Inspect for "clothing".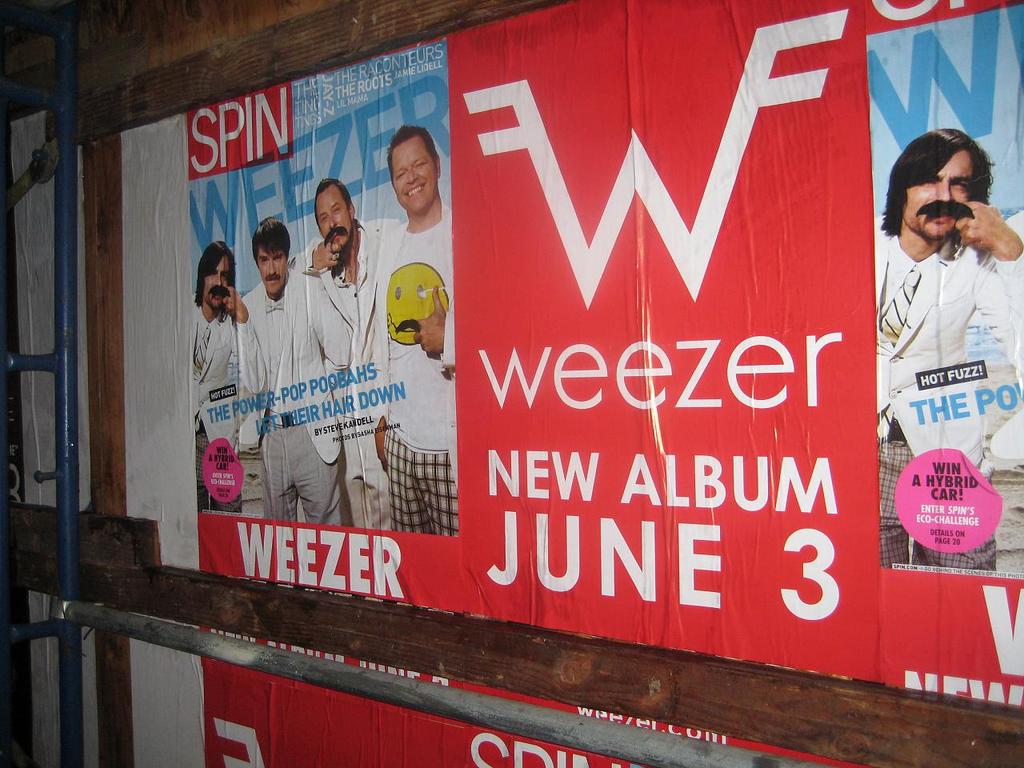
Inspection: BBox(363, 210, 457, 538).
